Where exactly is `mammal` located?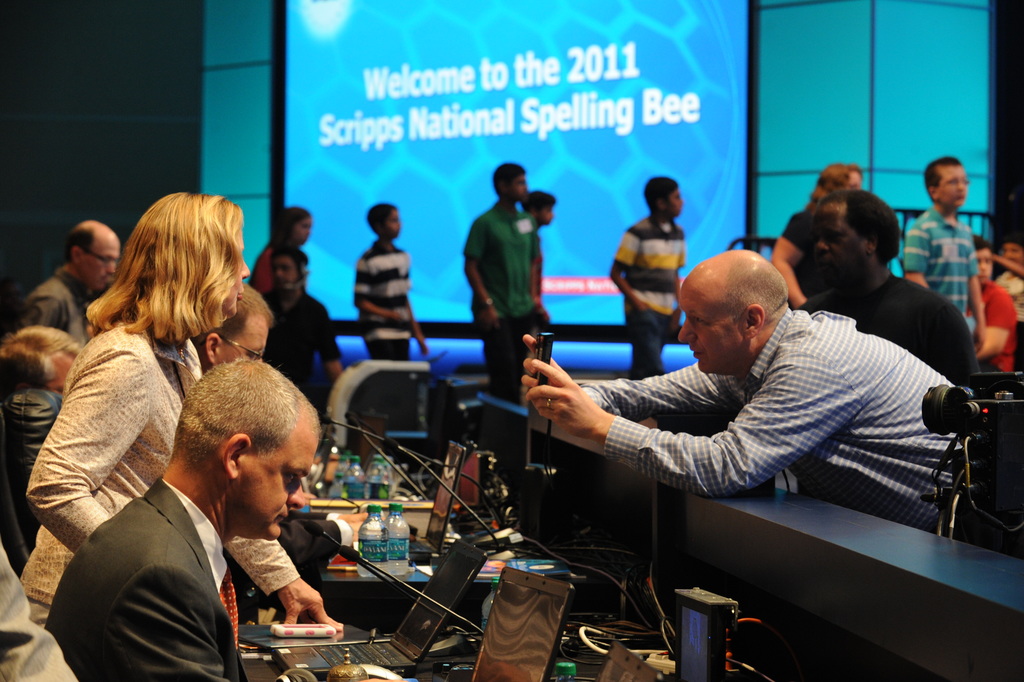
Its bounding box is l=606, t=179, r=687, b=378.
